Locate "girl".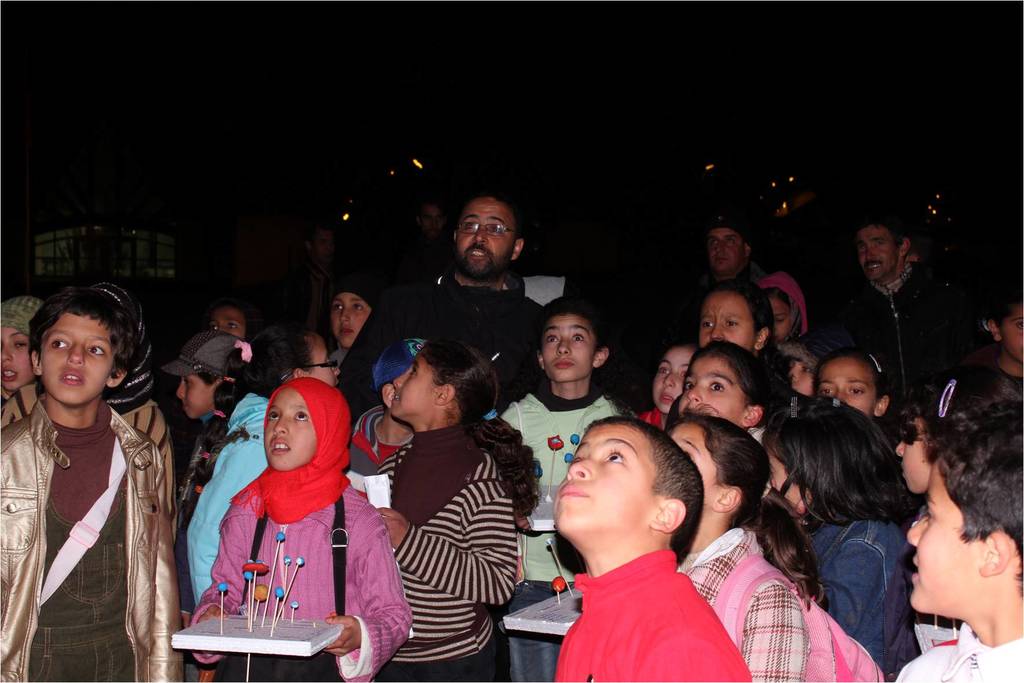
Bounding box: (left=0, top=295, right=52, bottom=415).
